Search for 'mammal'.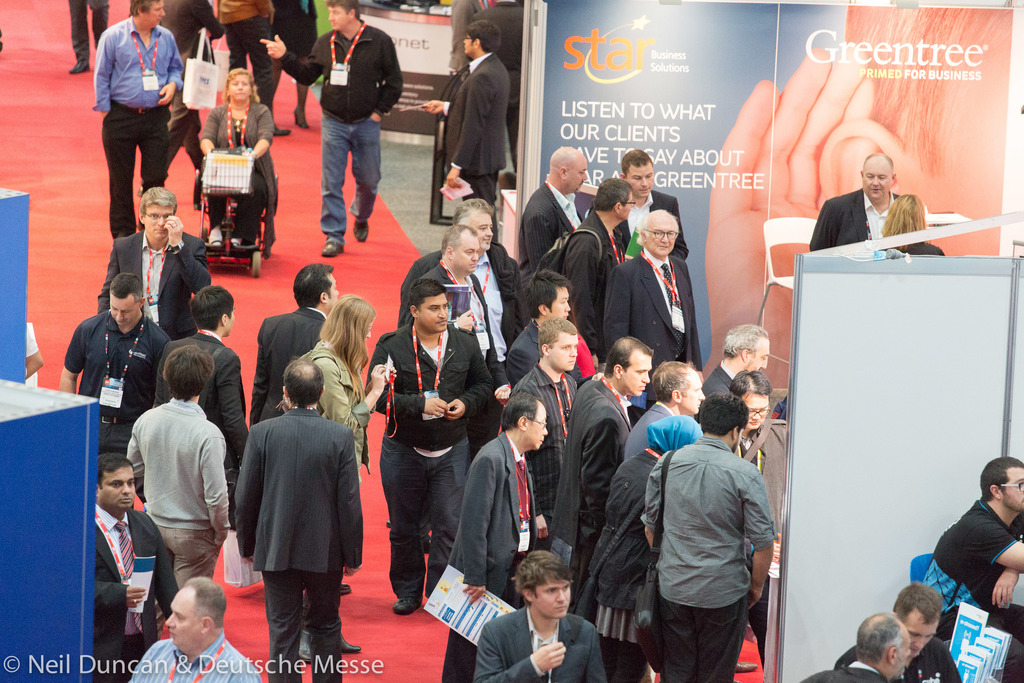
Found at 202,69,278,251.
